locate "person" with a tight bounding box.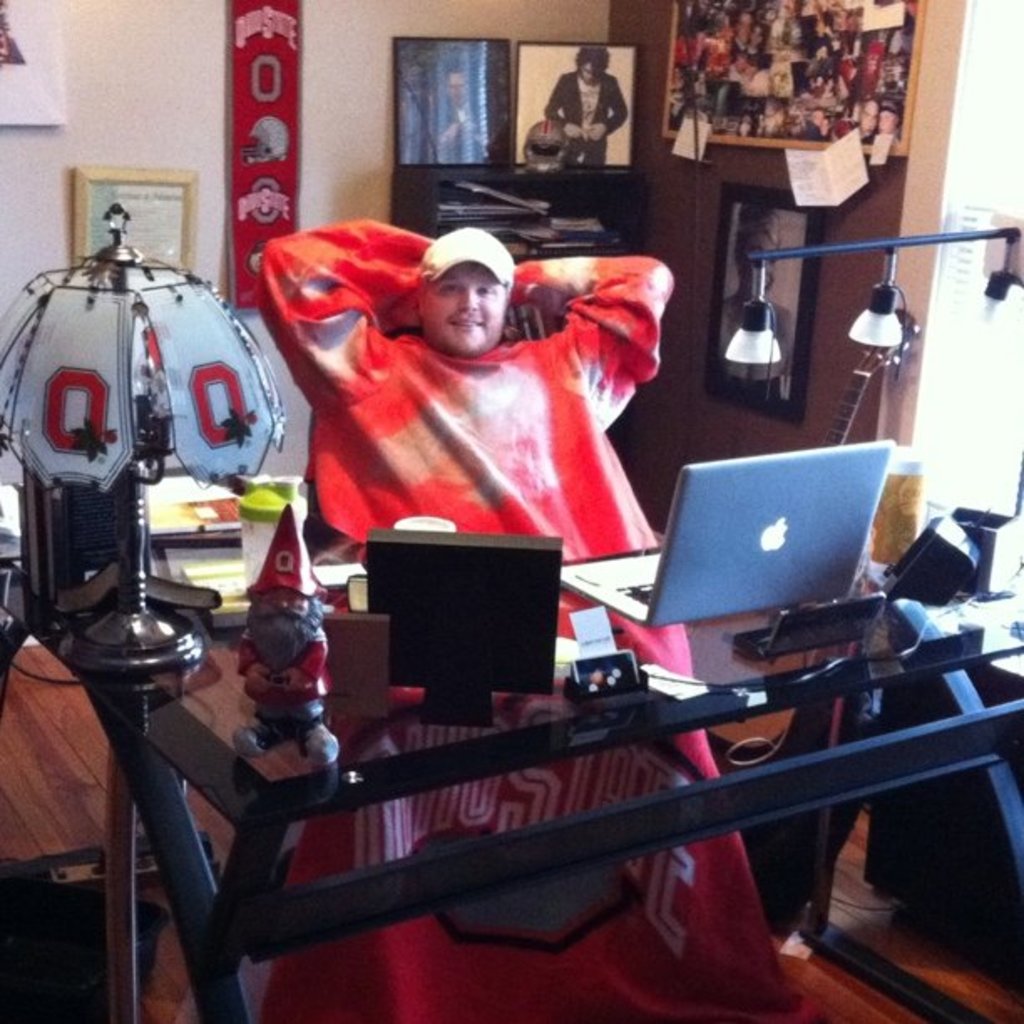
(263,218,791,1022).
